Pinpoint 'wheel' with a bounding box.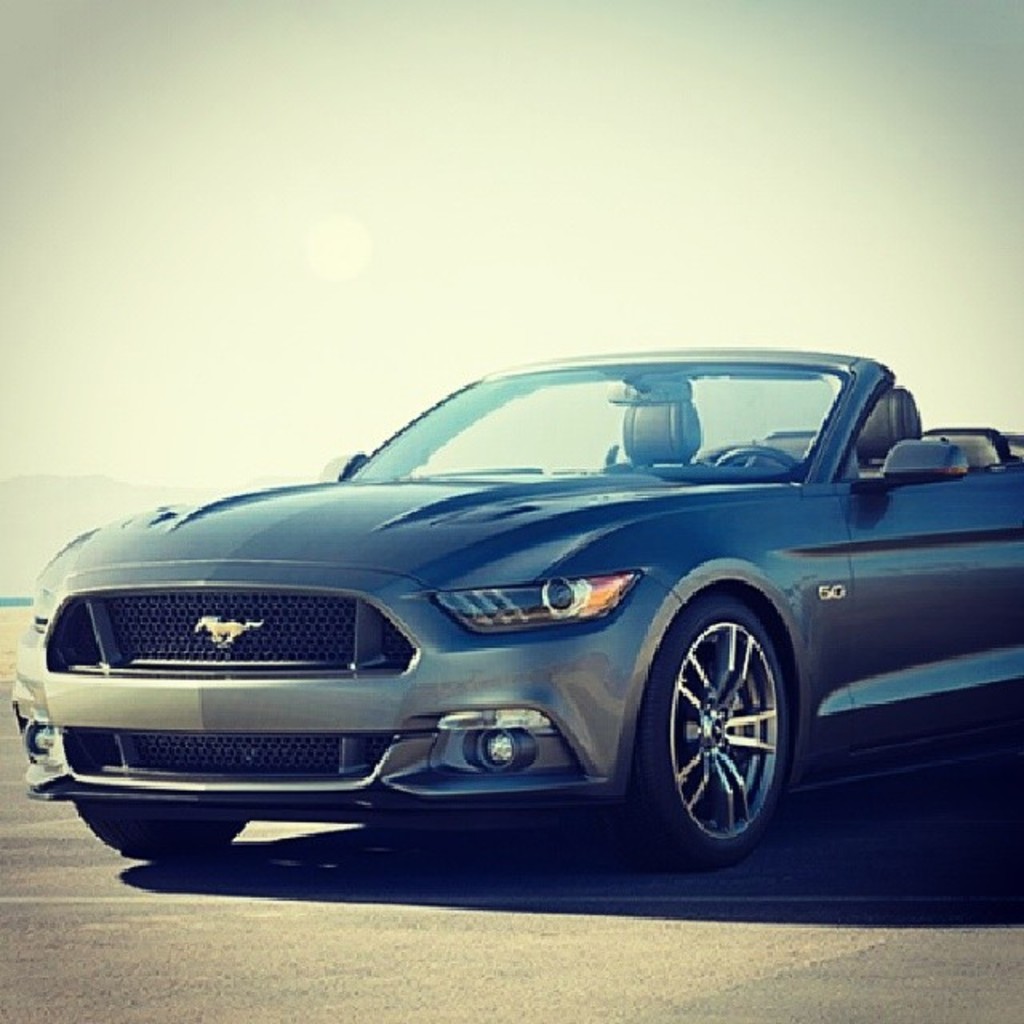
crop(598, 576, 792, 867).
